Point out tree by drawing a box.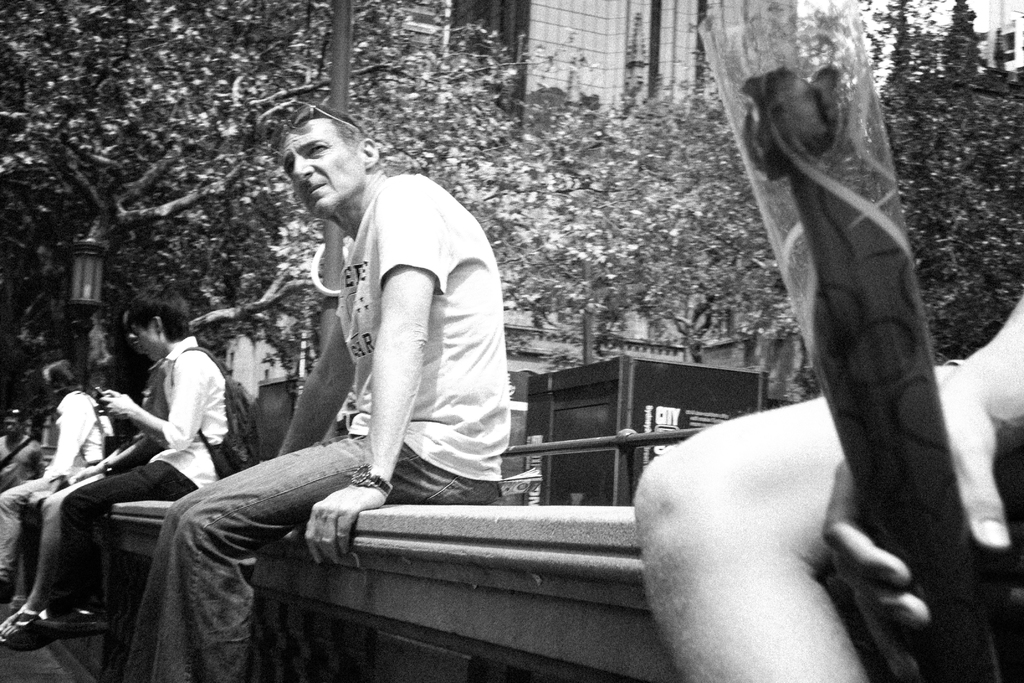
[722, 0, 1023, 364].
